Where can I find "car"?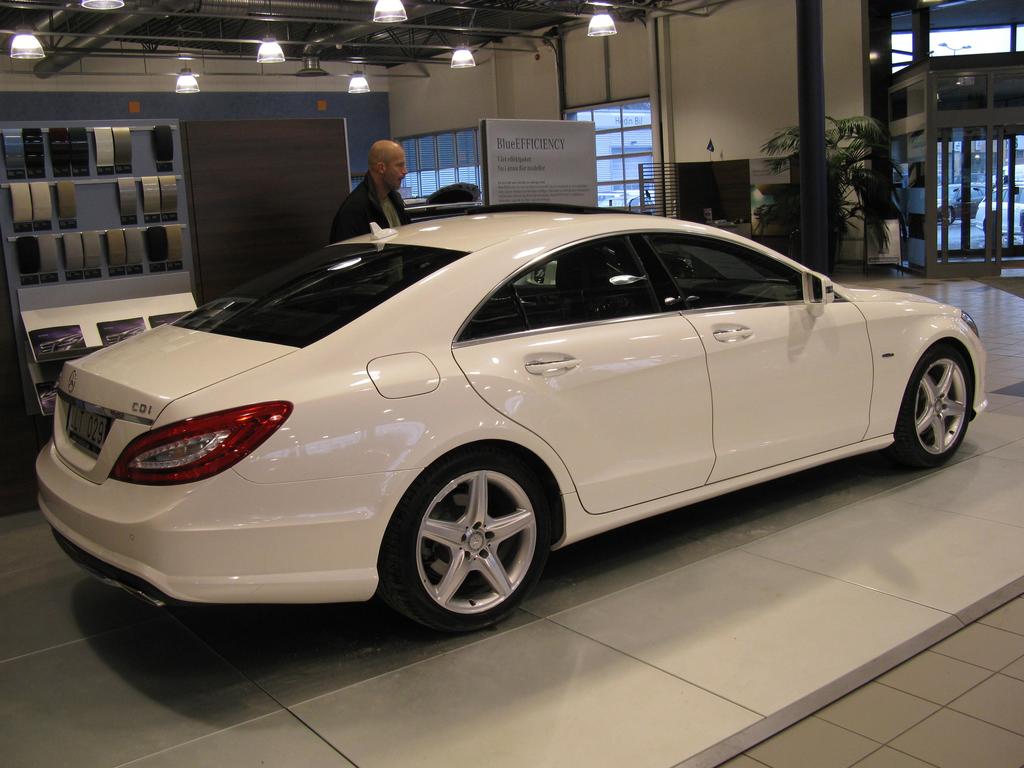
You can find it at <bbox>30, 221, 988, 636</bbox>.
